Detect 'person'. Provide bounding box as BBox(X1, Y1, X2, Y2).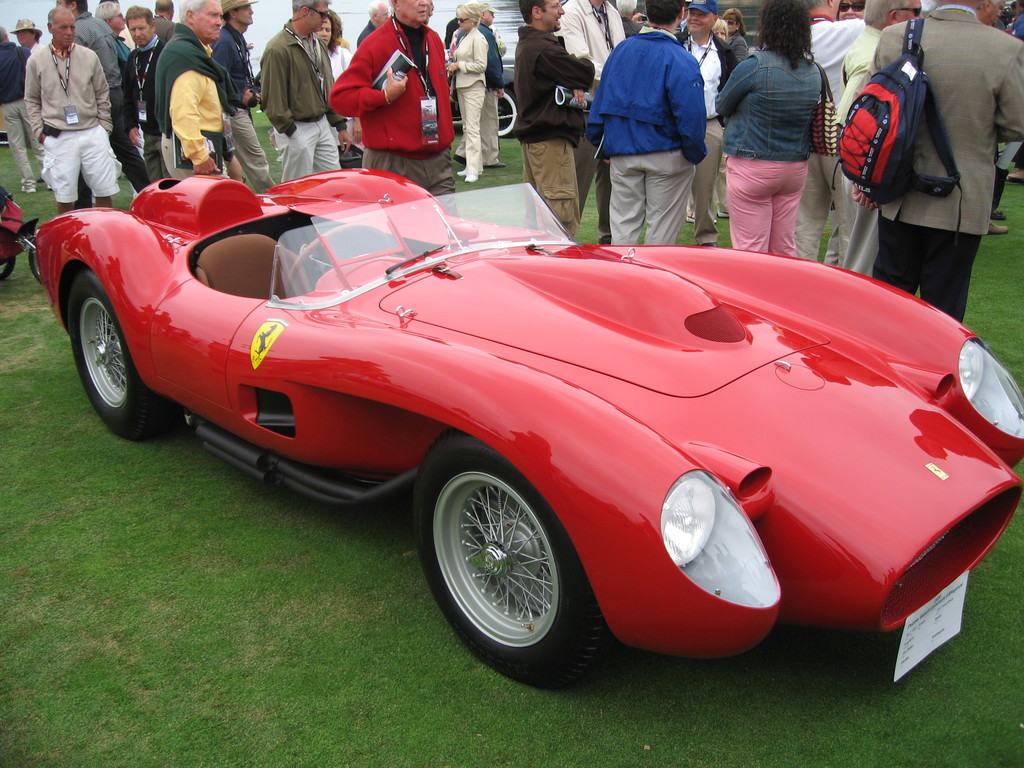
BBox(513, 0, 596, 230).
